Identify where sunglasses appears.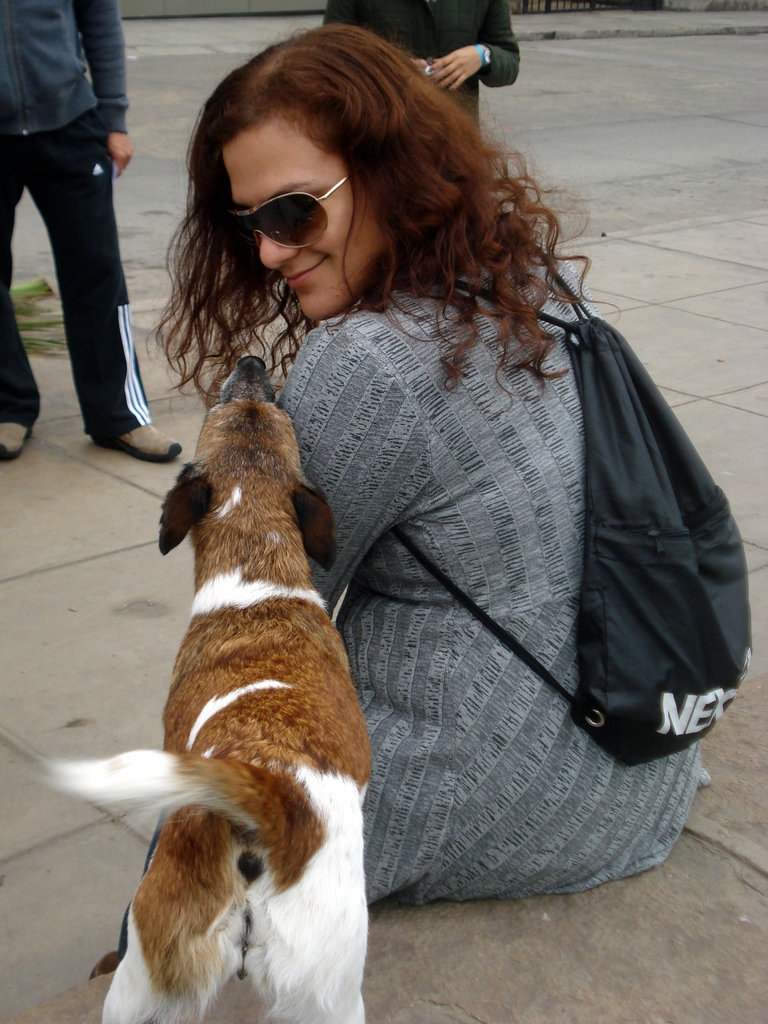
Appears at <bbox>225, 166, 355, 241</bbox>.
